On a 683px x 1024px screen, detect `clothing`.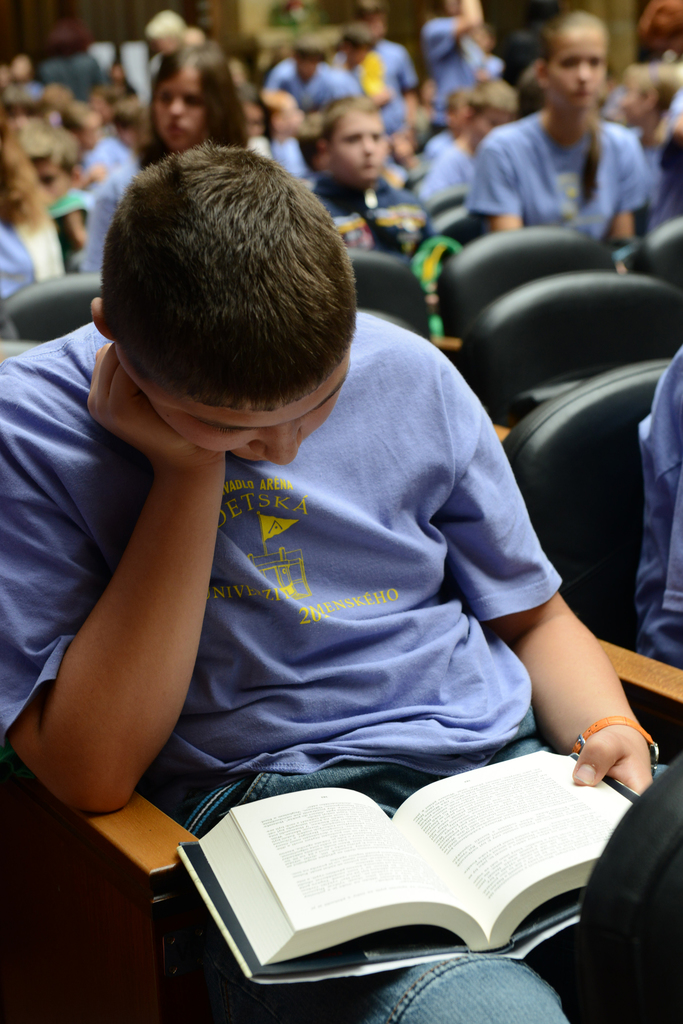
[373,32,412,153].
